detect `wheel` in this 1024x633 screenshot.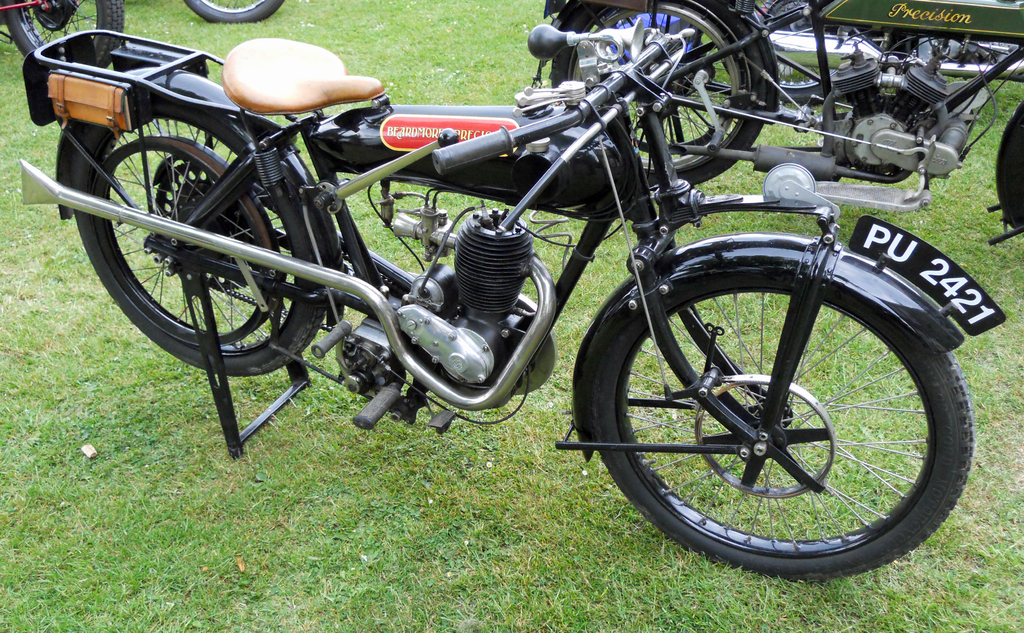
Detection: crop(596, 228, 980, 581).
